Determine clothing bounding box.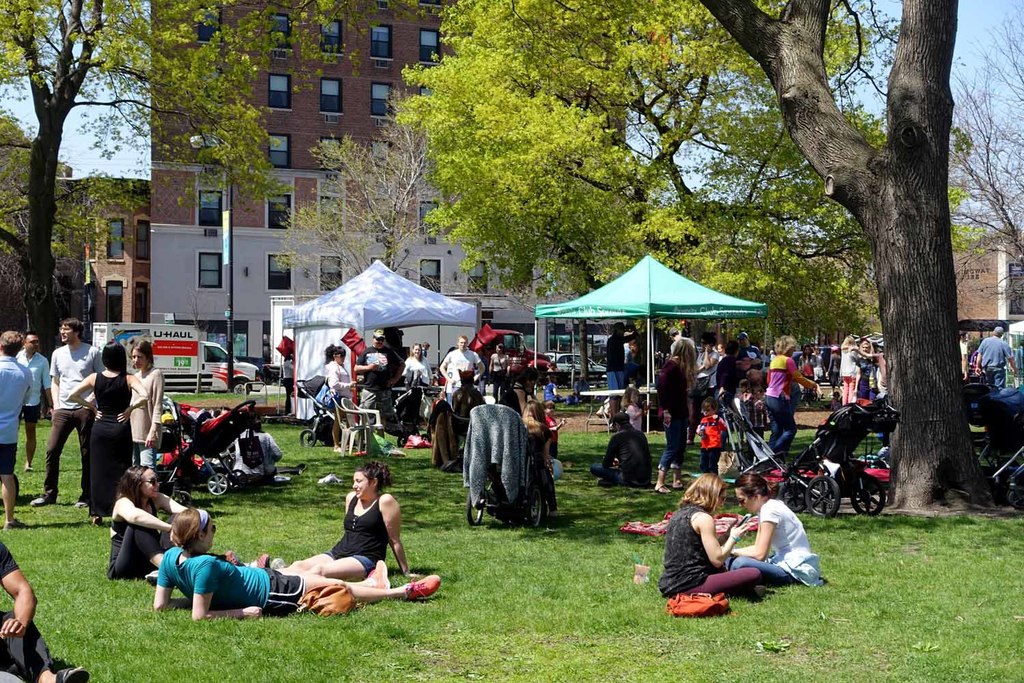
Determined: box(128, 365, 163, 459).
